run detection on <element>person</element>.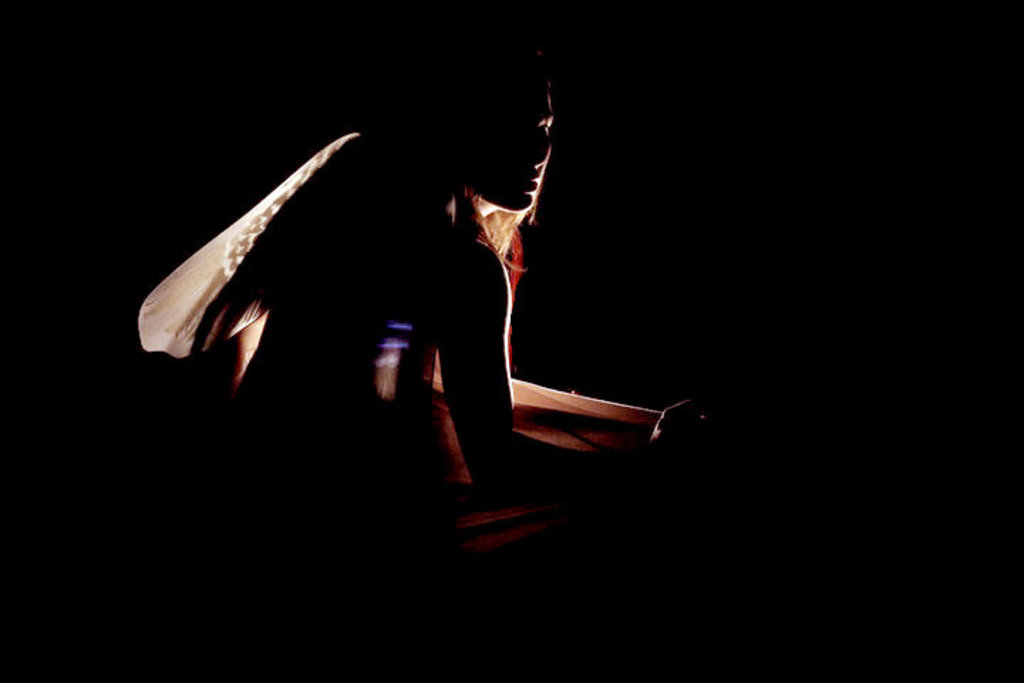
Result: {"x1": 144, "y1": 55, "x2": 686, "y2": 573}.
